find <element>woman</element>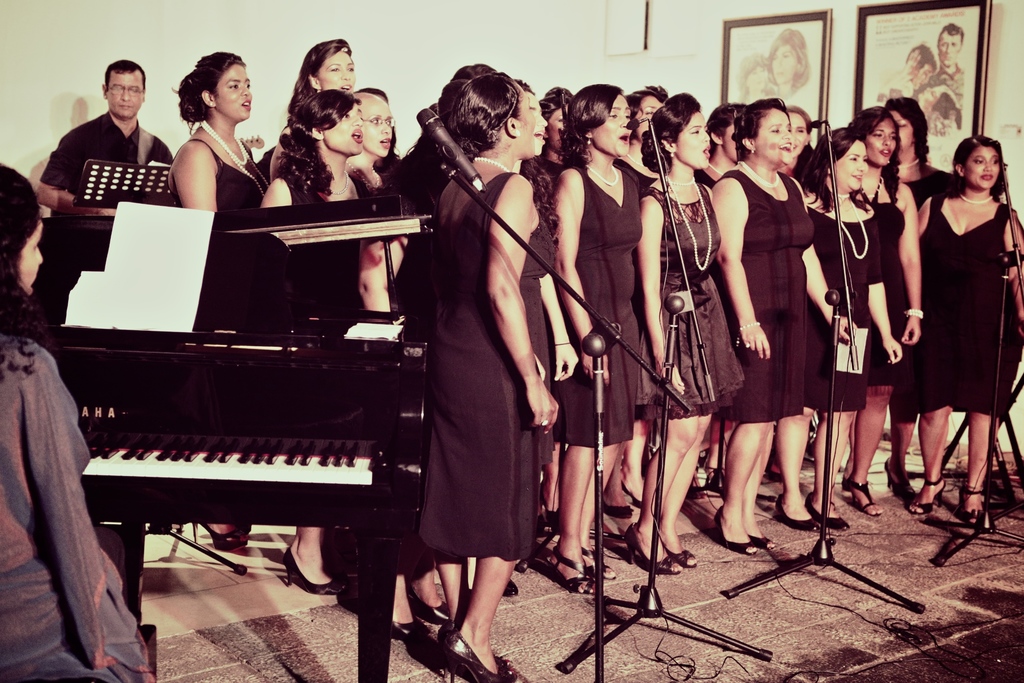
BBox(705, 93, 868, 549)
